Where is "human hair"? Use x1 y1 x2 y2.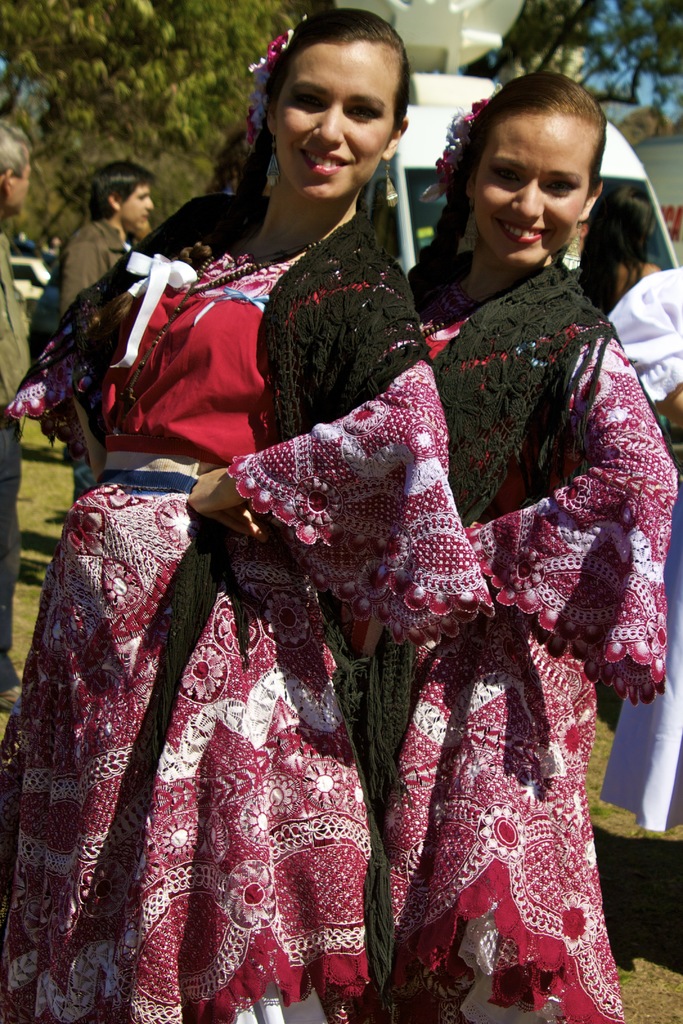
229 6 410 218.
